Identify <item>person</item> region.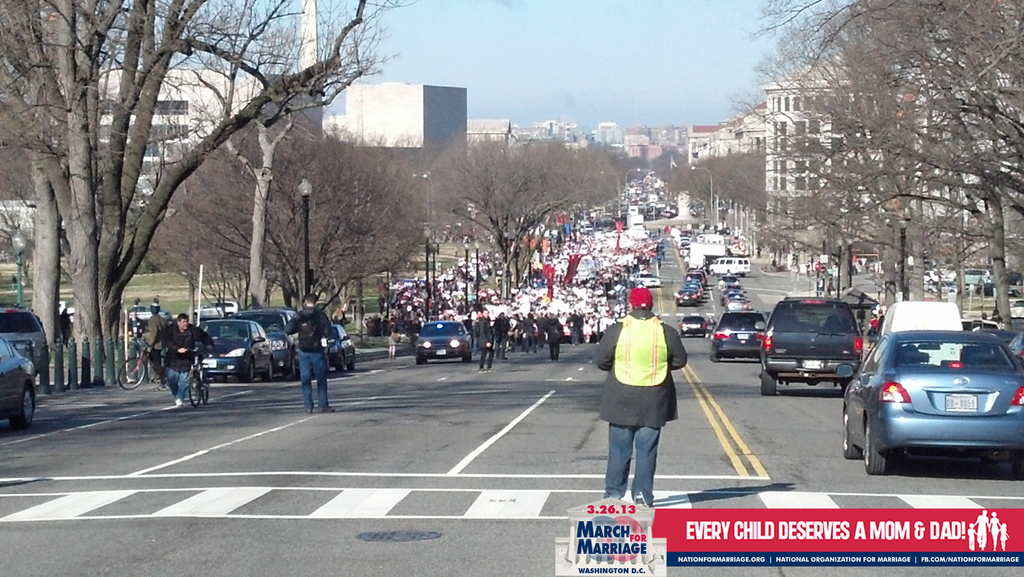
Region: select_region(479, 303, 492, 359).
